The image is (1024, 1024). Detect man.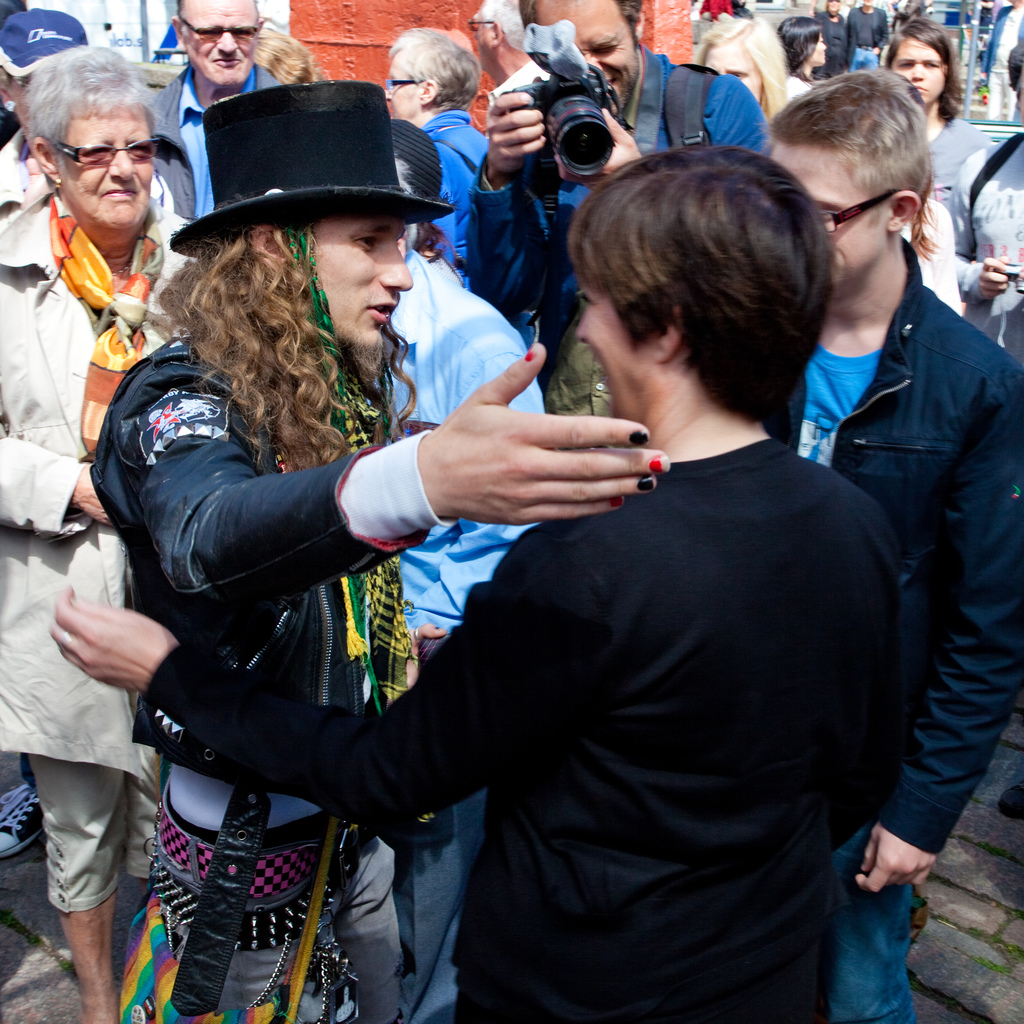
Detection: 92:76:668:1023.
